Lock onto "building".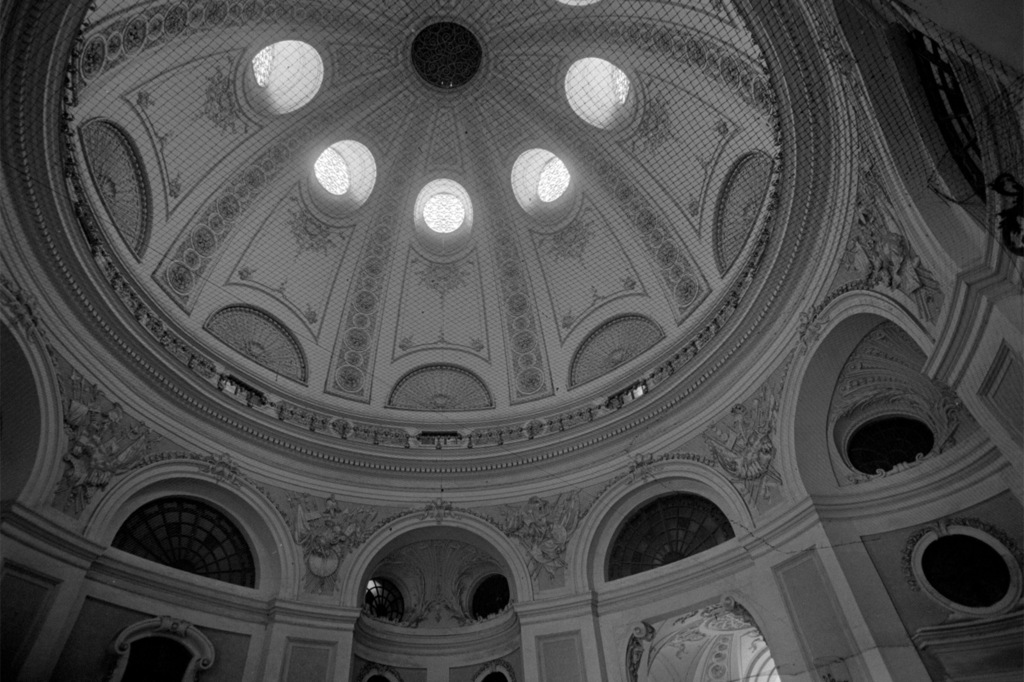
Locked: 0/0/1023/681.
